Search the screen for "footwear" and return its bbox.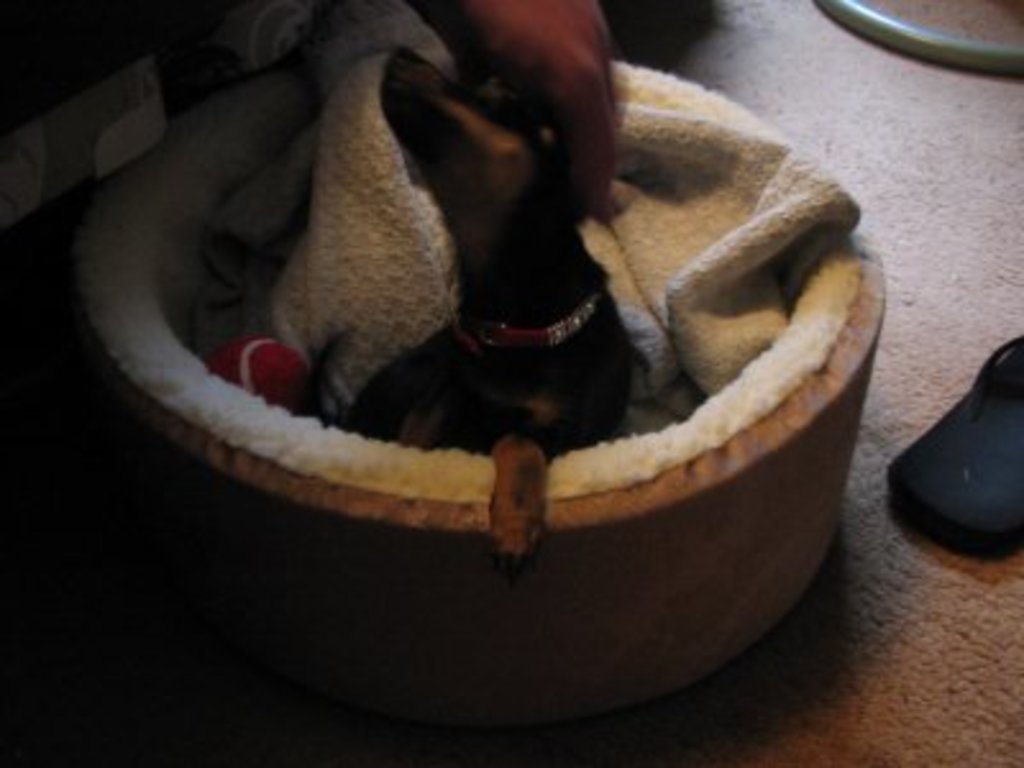
Found: (left=881, top=338, right=1021, bottom=568).
